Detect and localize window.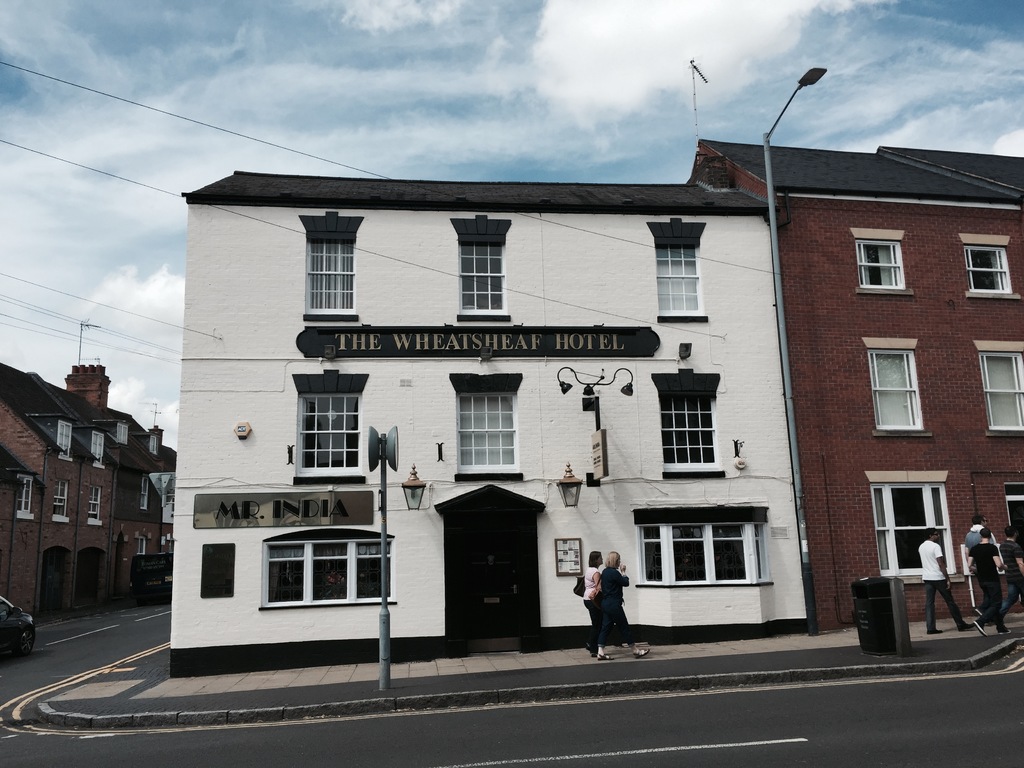
Localized at [left=655, top=372, right=714, bottom=479].
